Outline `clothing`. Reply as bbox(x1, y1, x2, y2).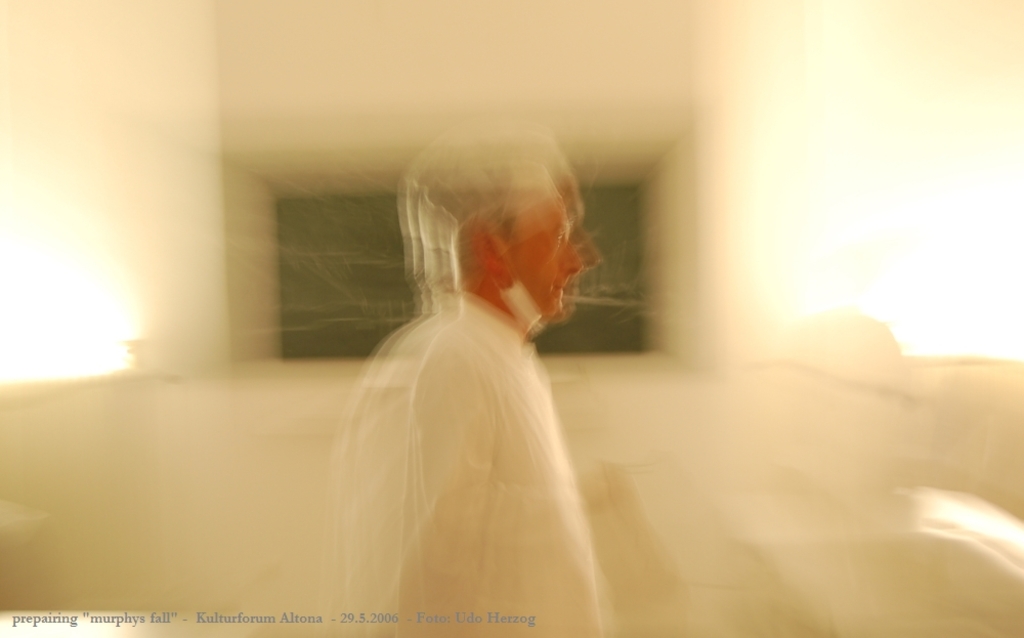
bbox(337, 293, 601, 637).
